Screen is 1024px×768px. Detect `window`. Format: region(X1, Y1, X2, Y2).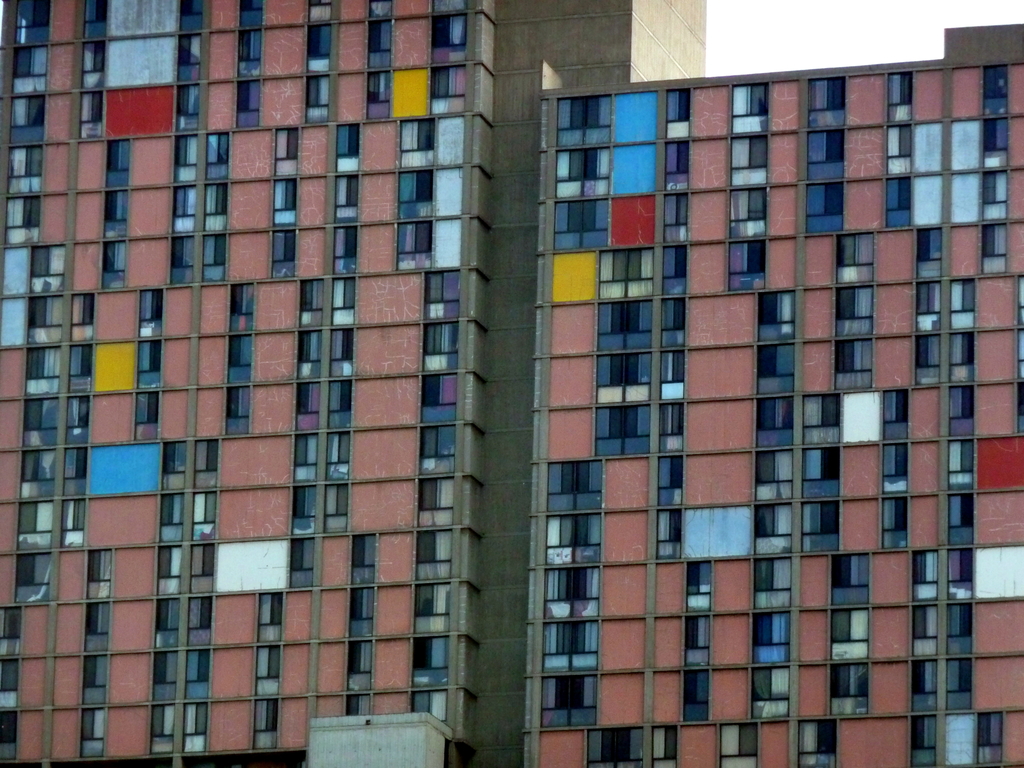
region(559, 100, 614, 144).
